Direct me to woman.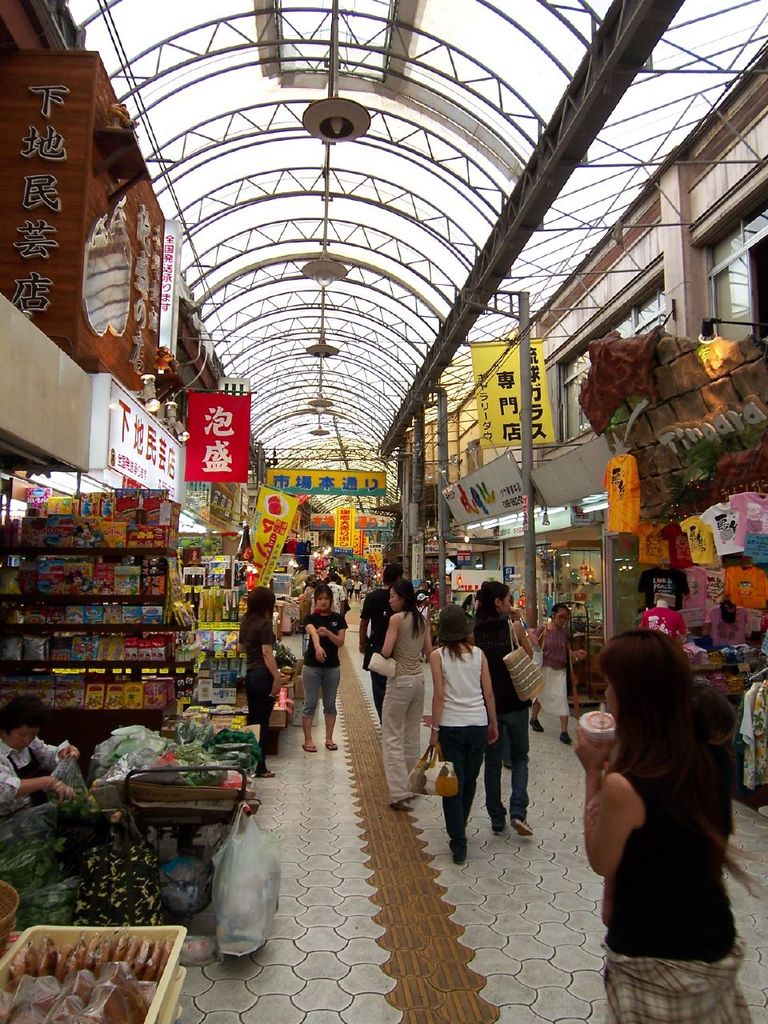
Direction: region(378, 577, 430, 808).
